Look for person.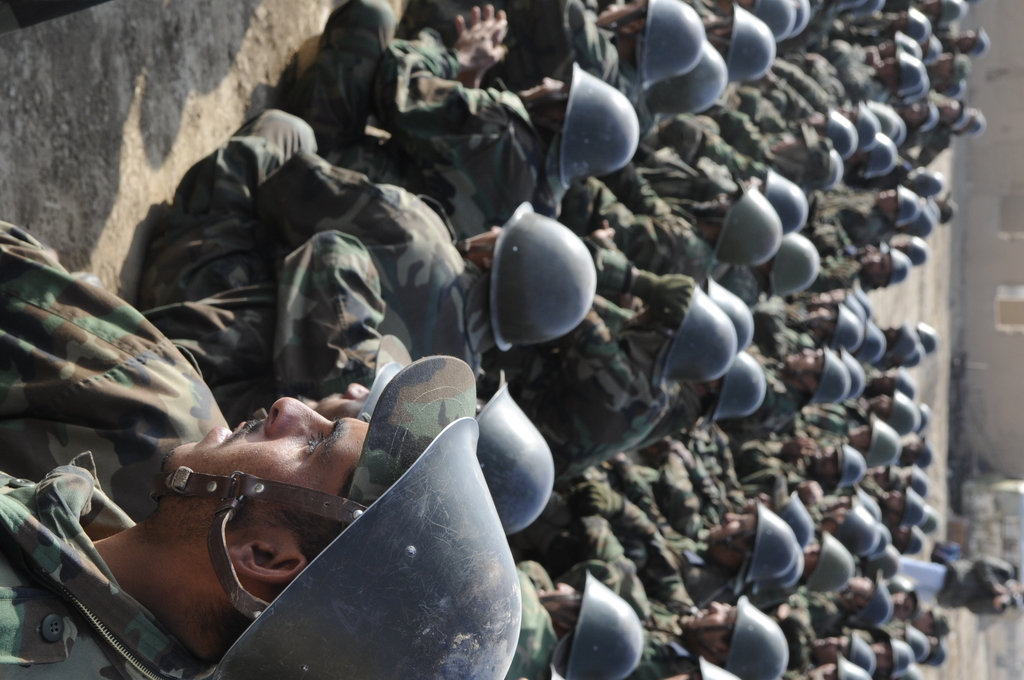
Found: l=690, t=420, r=801, b=533.
